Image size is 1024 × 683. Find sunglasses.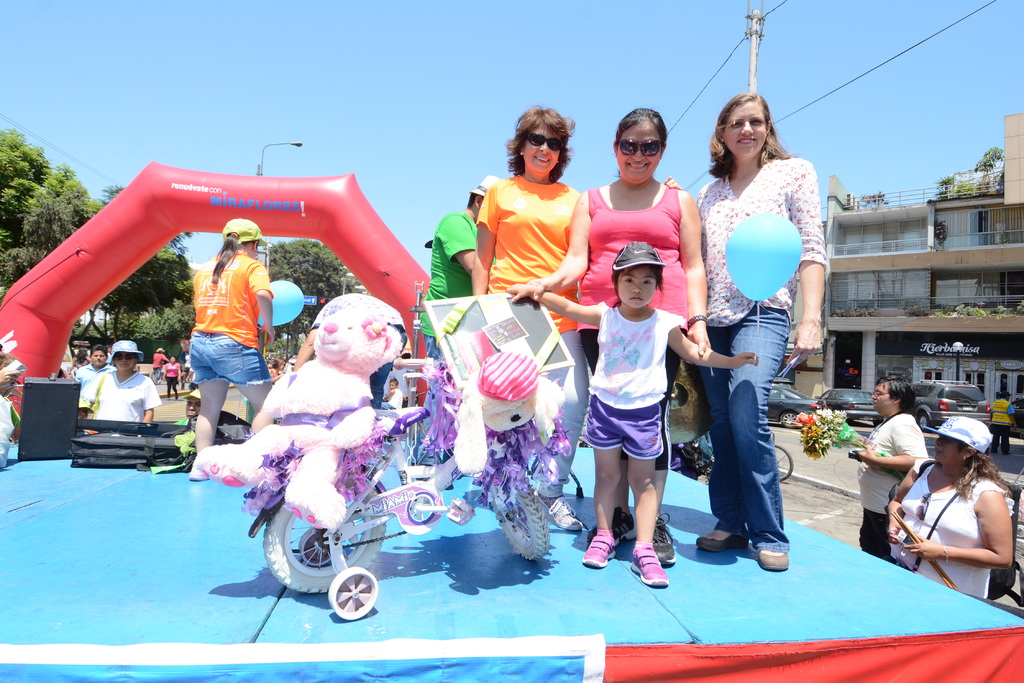
bbox(619, 140, 665, 161).
